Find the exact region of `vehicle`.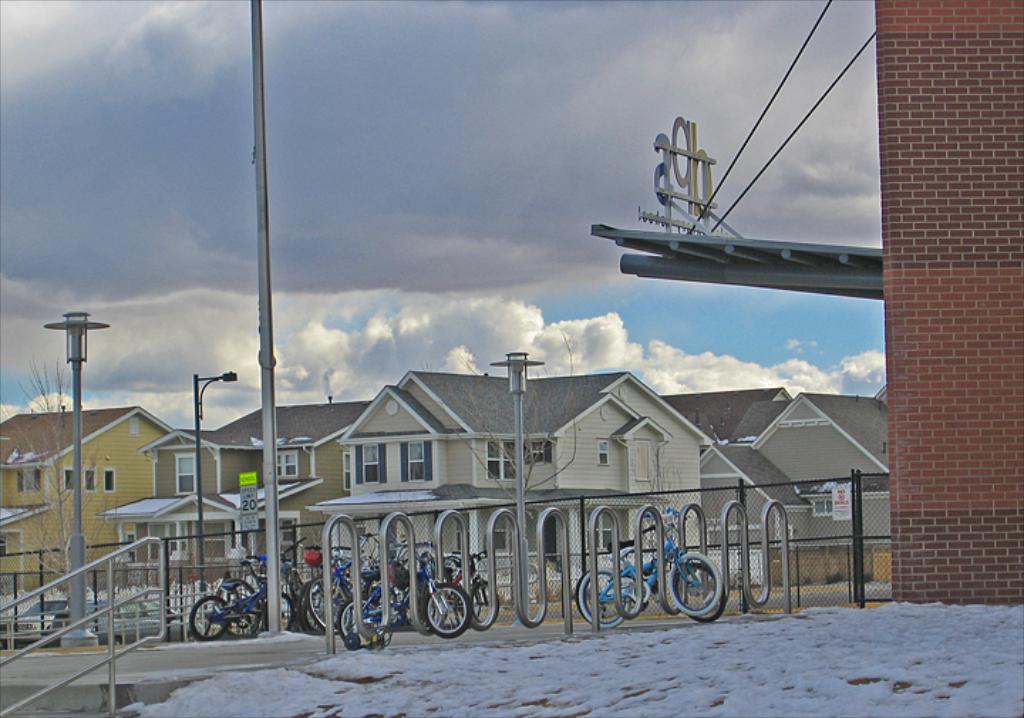
Exact region: x1=6 y1=594 x2=92 y2=645.
